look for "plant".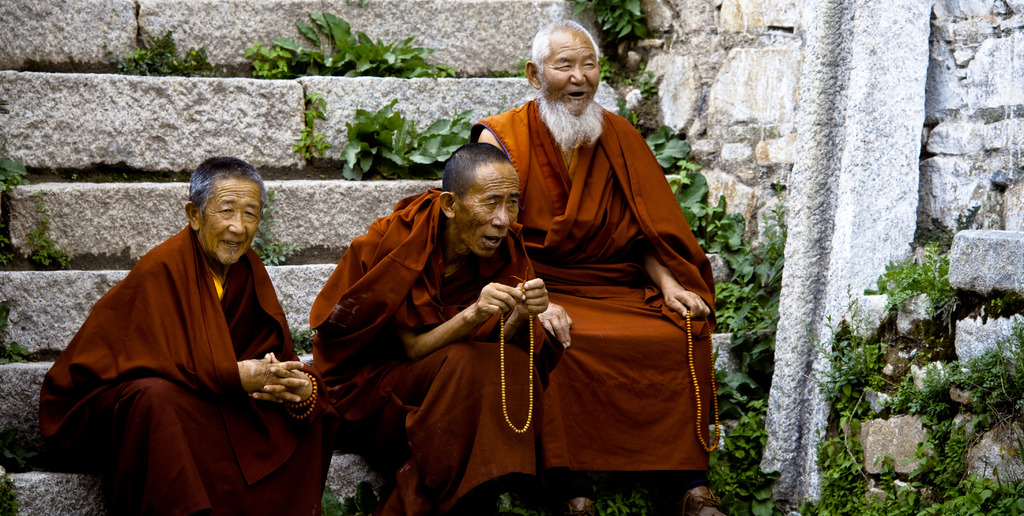
Found: bbox=(253, 186, 299, 266).
